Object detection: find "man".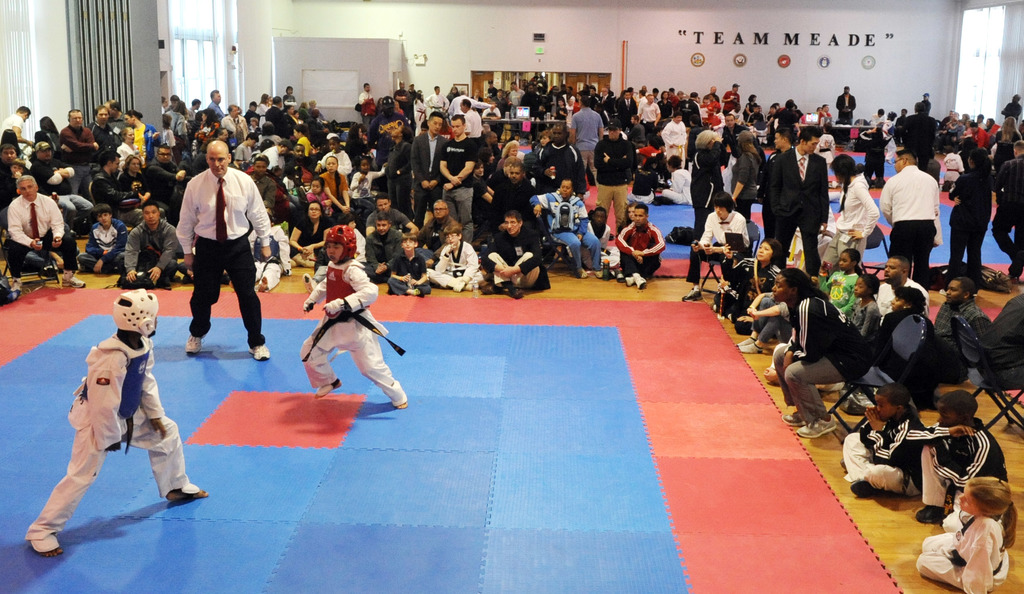
x1=989, y1=141, x2=1023, y2=280.
